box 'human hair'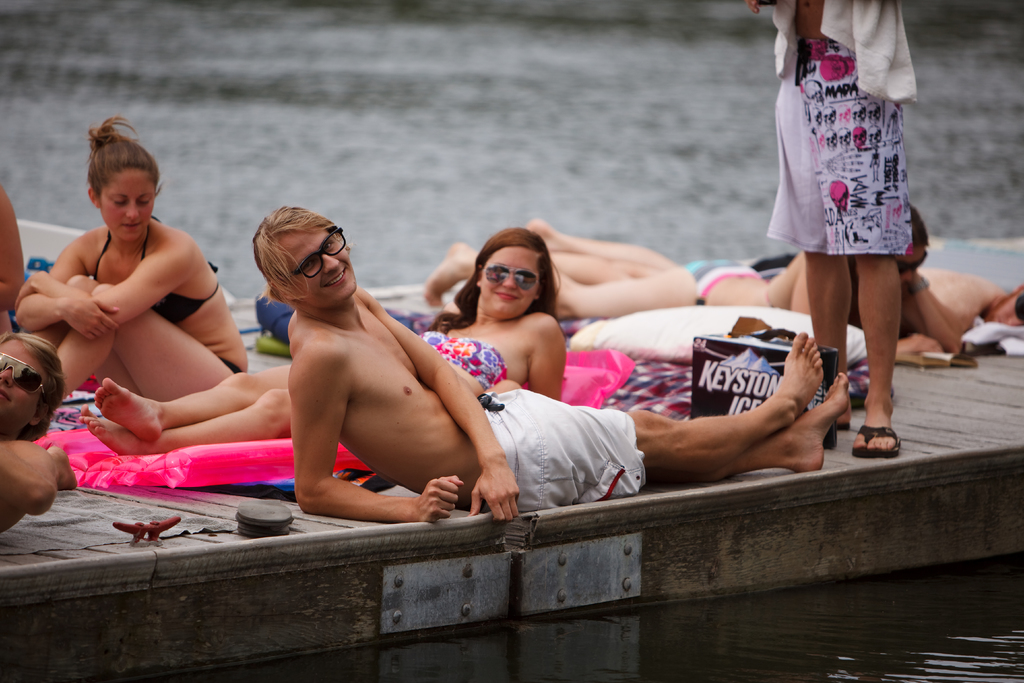
box(908, 199, 930, 248)
